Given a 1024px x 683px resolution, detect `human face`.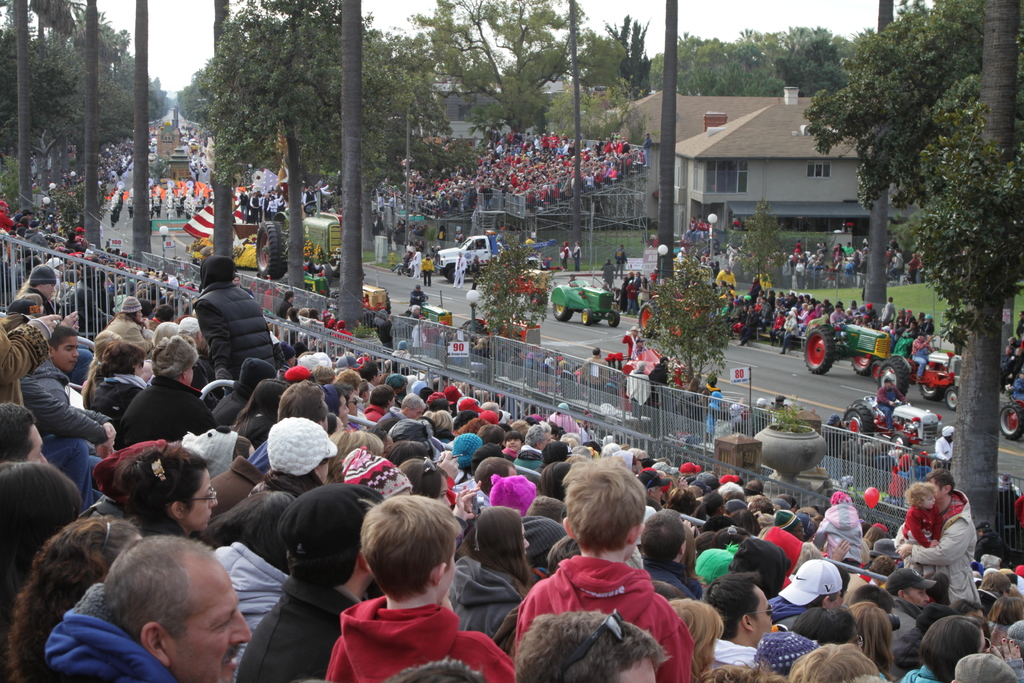
<bbox>54, 337, 79, 372</bbox>.
